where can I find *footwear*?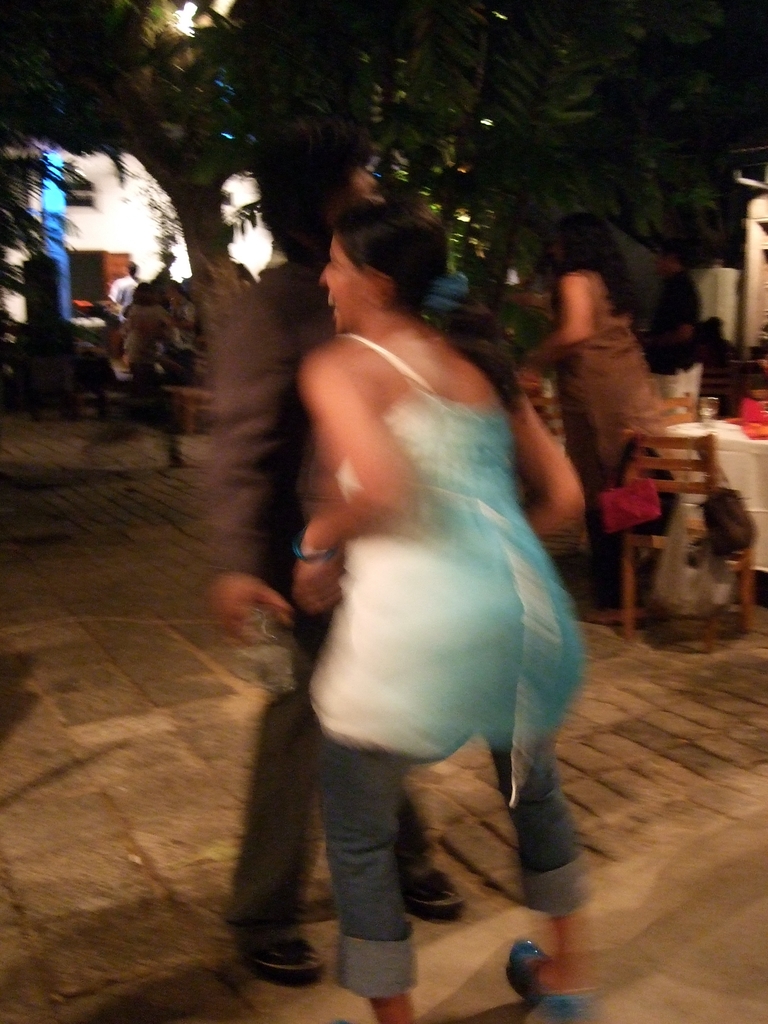
You can find it at 504, 935, 545, 1000.
